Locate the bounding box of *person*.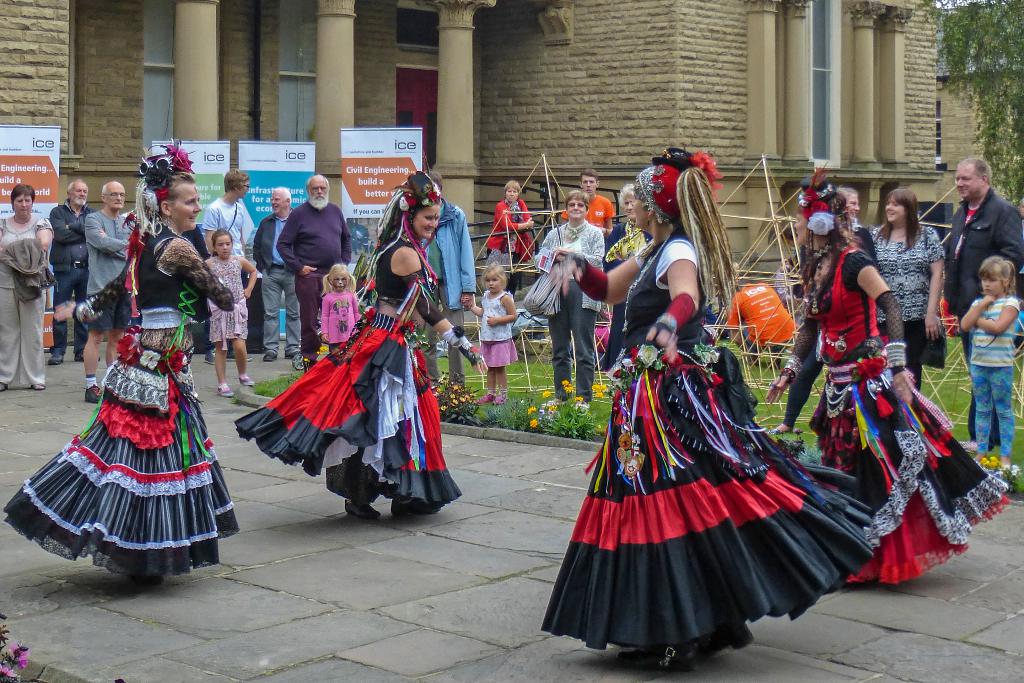
Bounding box: 552:167:619:238.
